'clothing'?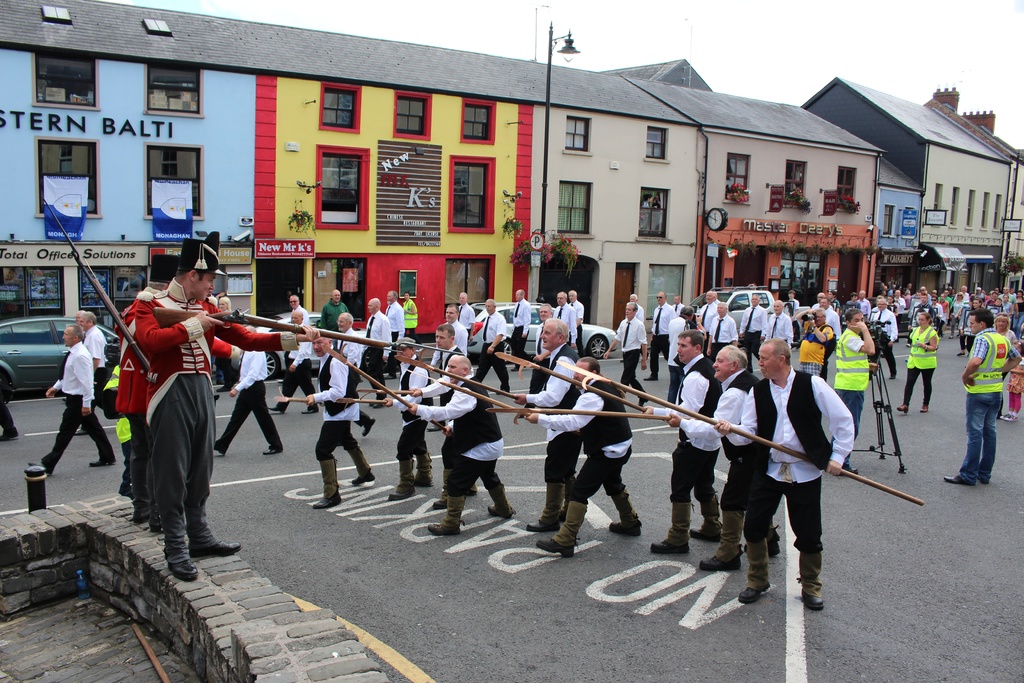
pyautogui.locateOnScreen(665, 315, 698, 407)
